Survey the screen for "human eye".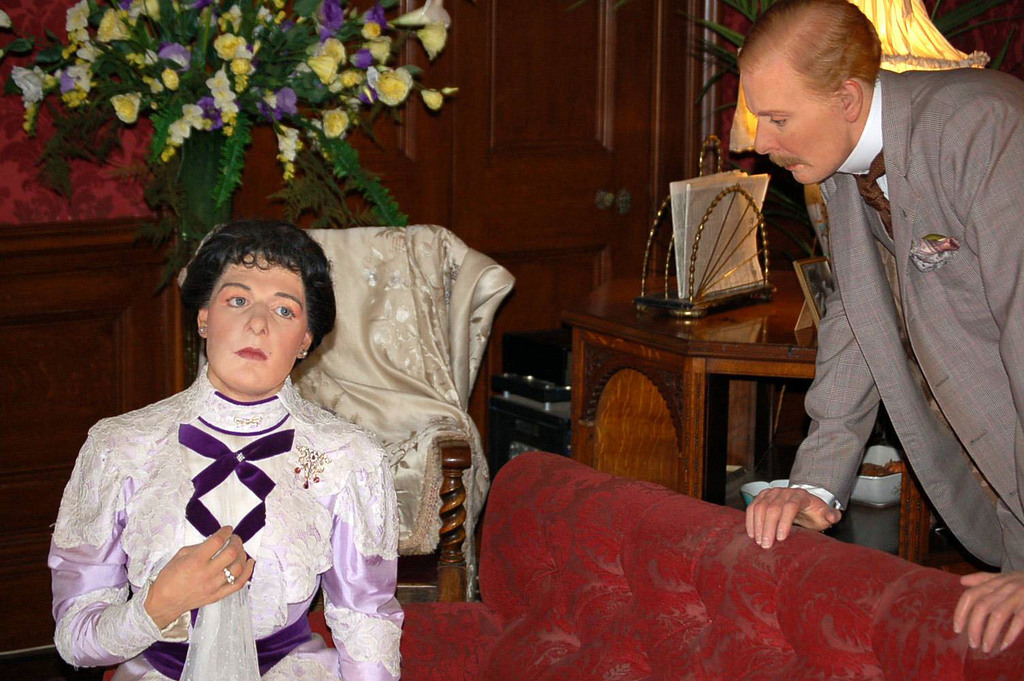
Survey found: rect(226, 291, 251, 306).
